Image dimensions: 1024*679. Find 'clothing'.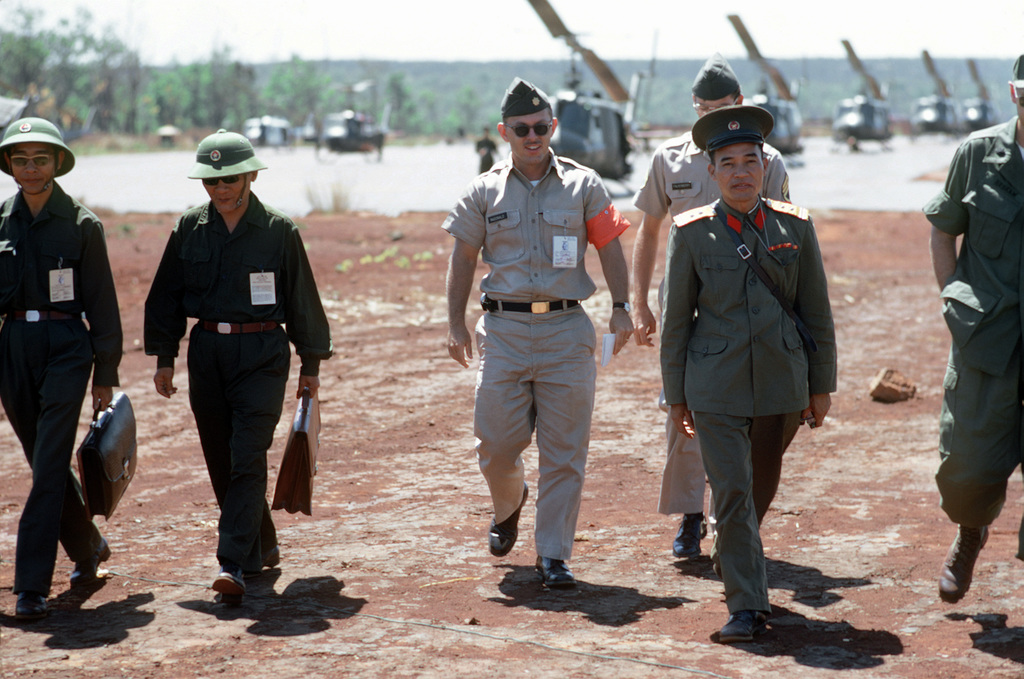
BBox(917, 111, 1023, 534).
